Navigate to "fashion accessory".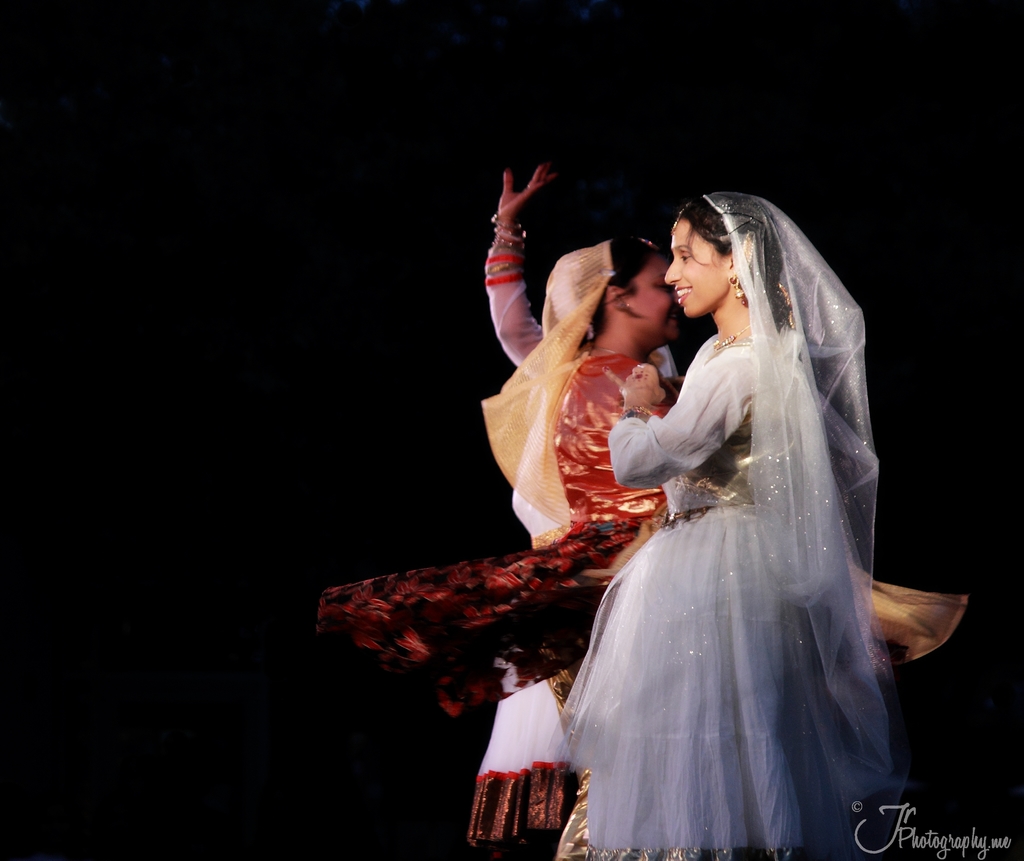
Navigation target: BBox(636, 364, 643, 369).
